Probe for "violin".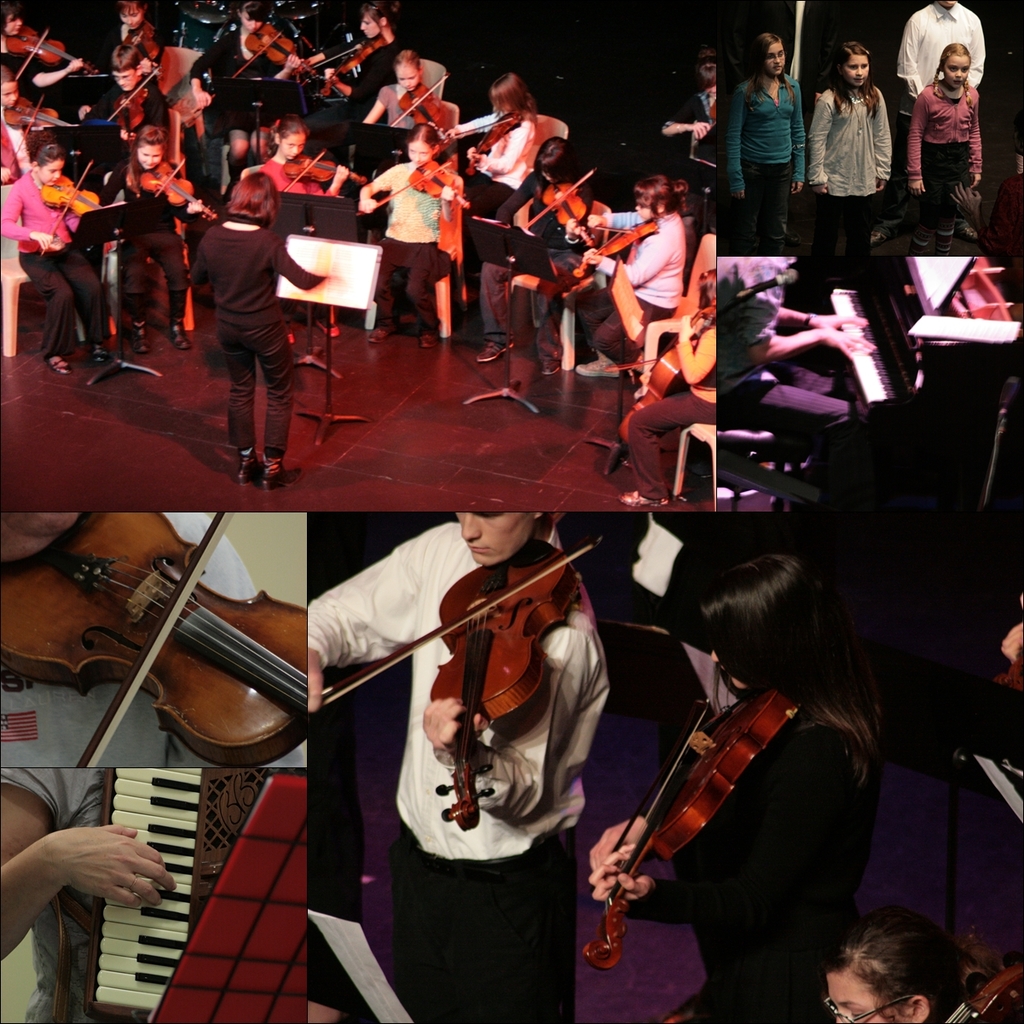
Probe result: [left=95, top=66, right=158, bottom=154].
